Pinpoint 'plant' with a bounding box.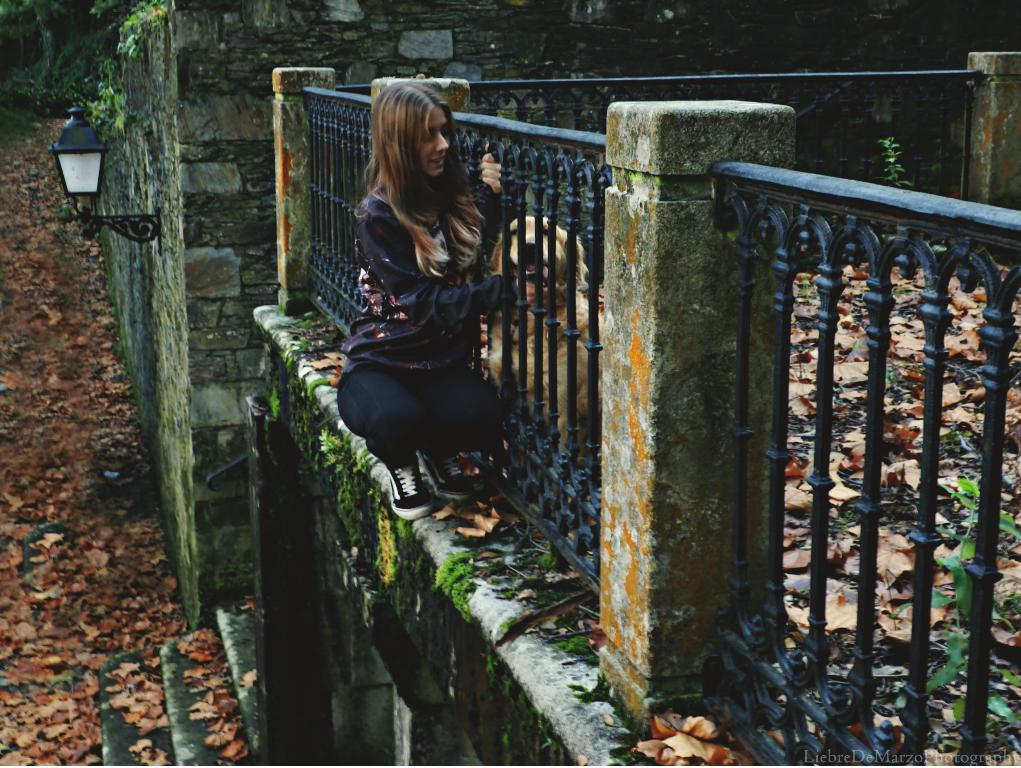
(x1=272, y1=387, x2=287, y2=416).
